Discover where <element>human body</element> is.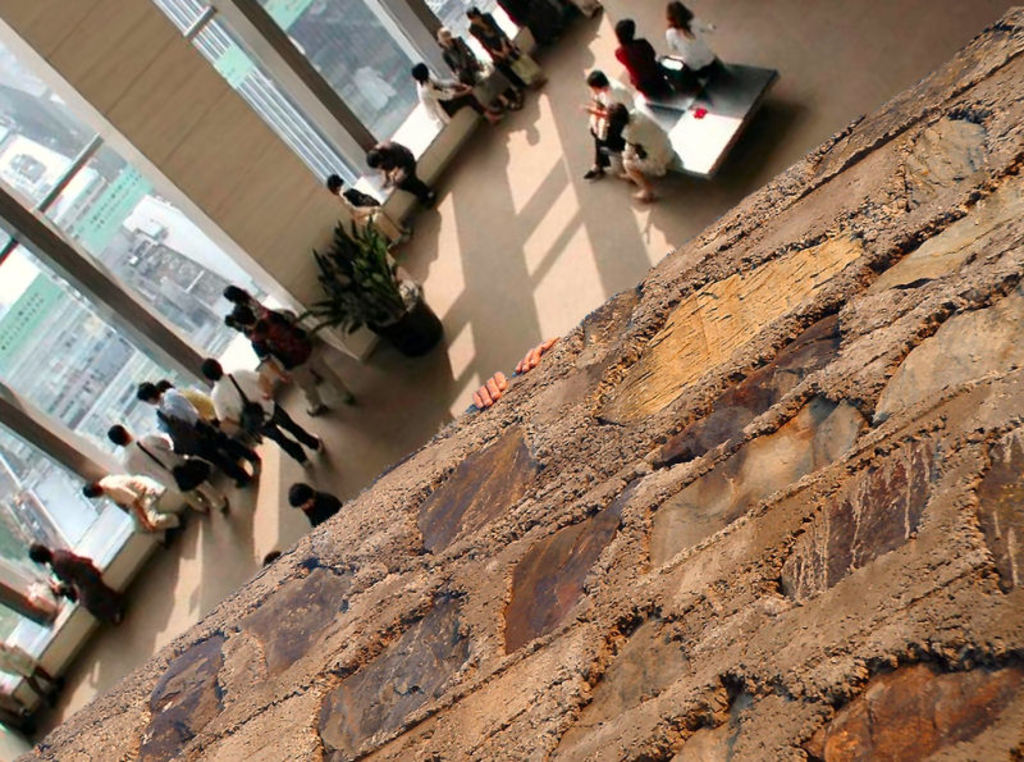
Discovered at bbox=(581, 76, 632, 177).
